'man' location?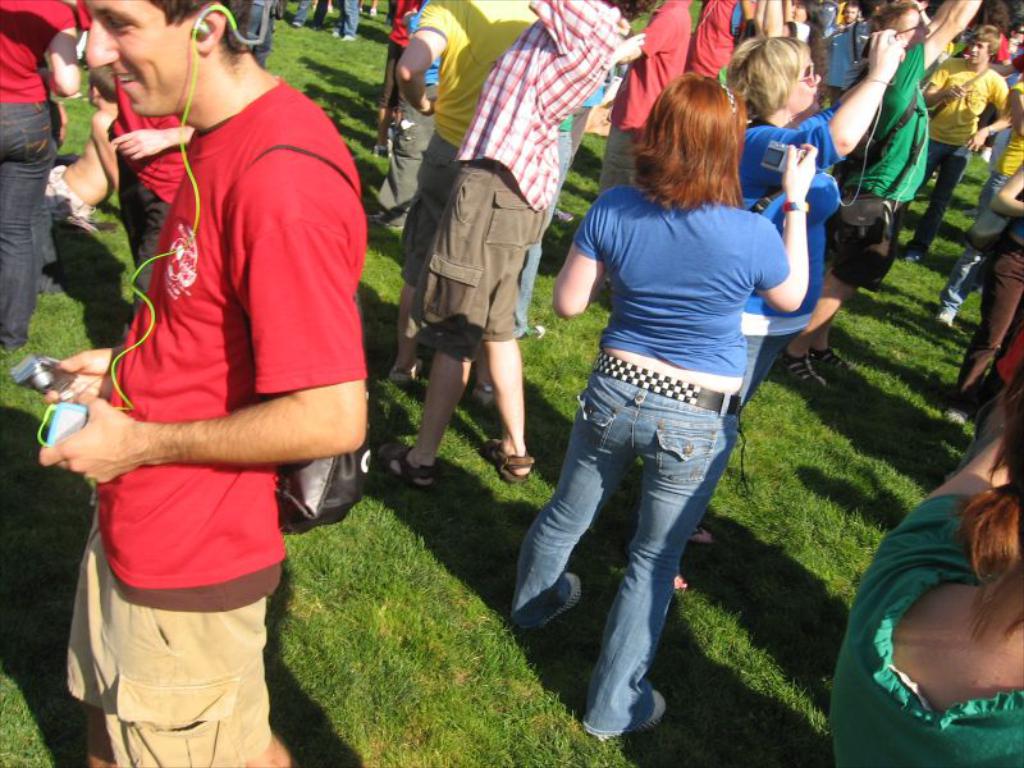
<bbox>396, 0, 539, 371</bbox>
